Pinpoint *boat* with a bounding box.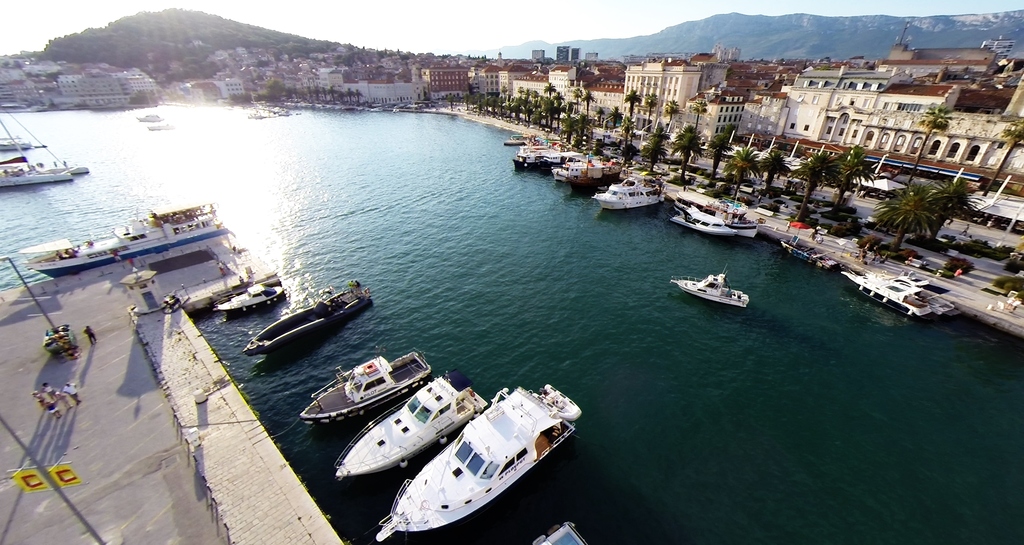
[left=514, top=148, right=582, bottom=171].
